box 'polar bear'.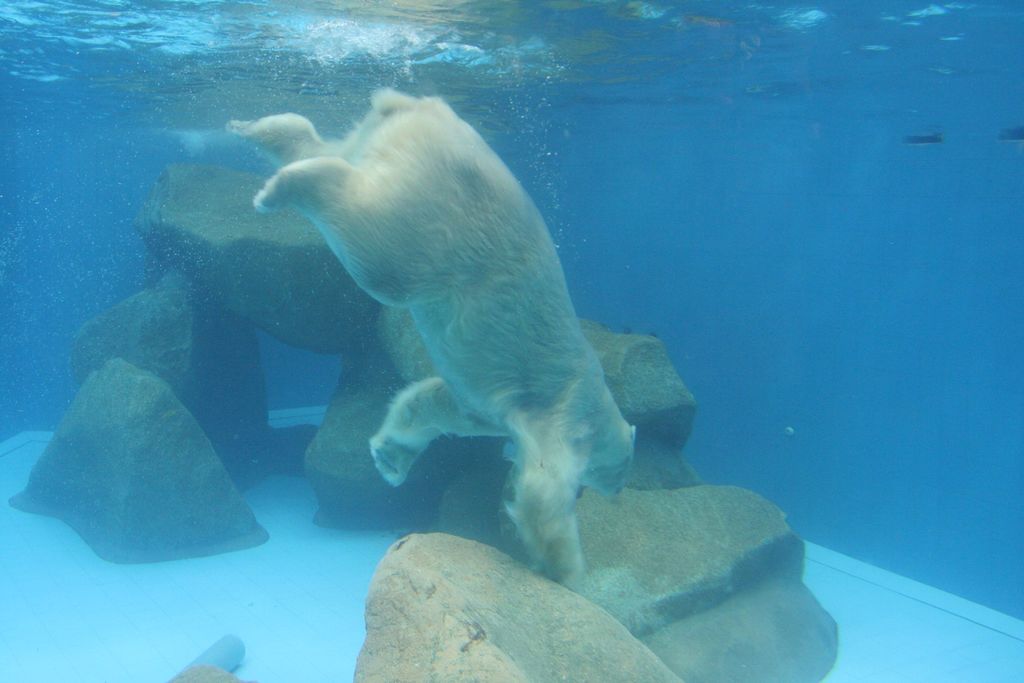
<region>218, 88, 638, 586</region>.
